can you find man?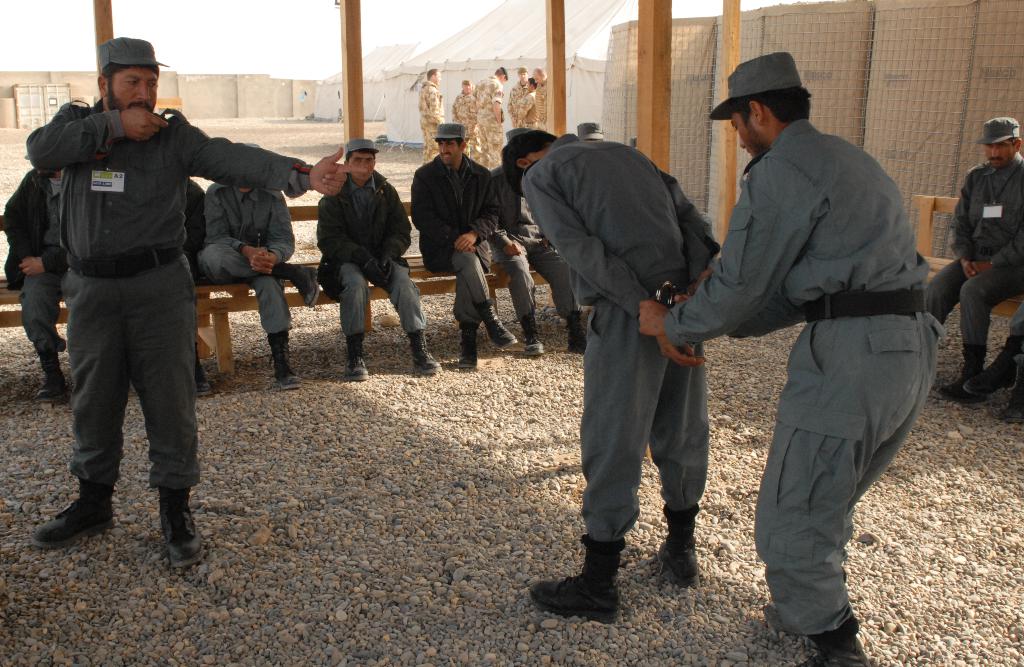
Yes, bounding box: crop(0, 155, 72, 406).
